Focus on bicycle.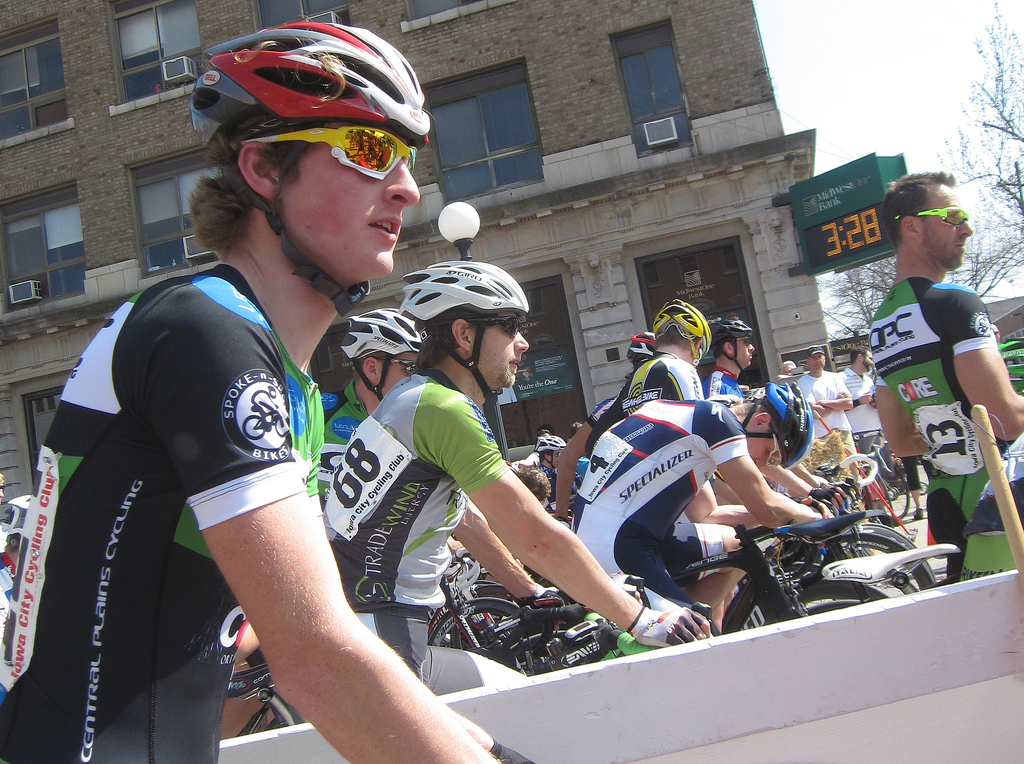
Focused at 524:501:801:632.
